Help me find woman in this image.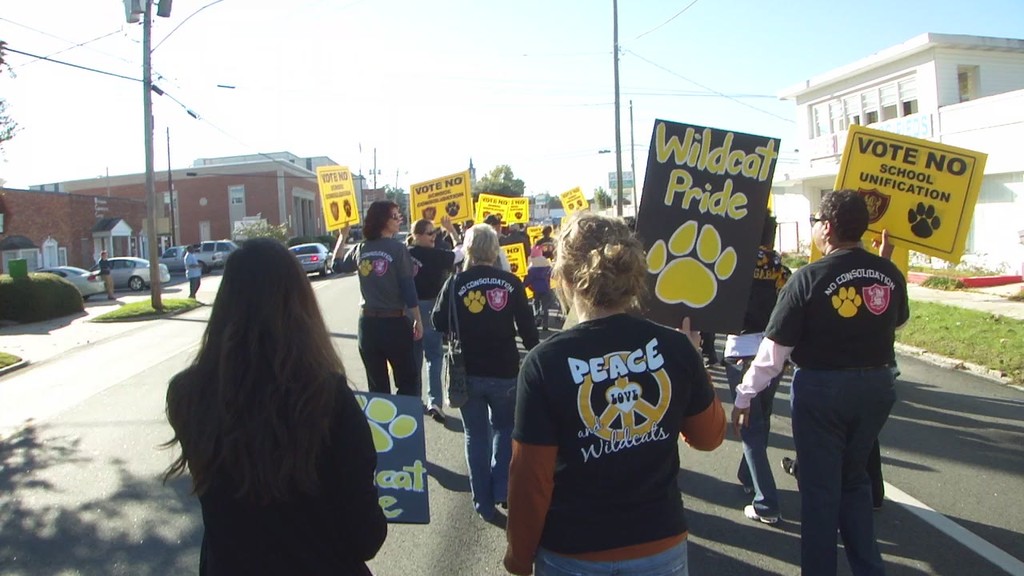
Found it: rect(155, 215, 386, 575).
